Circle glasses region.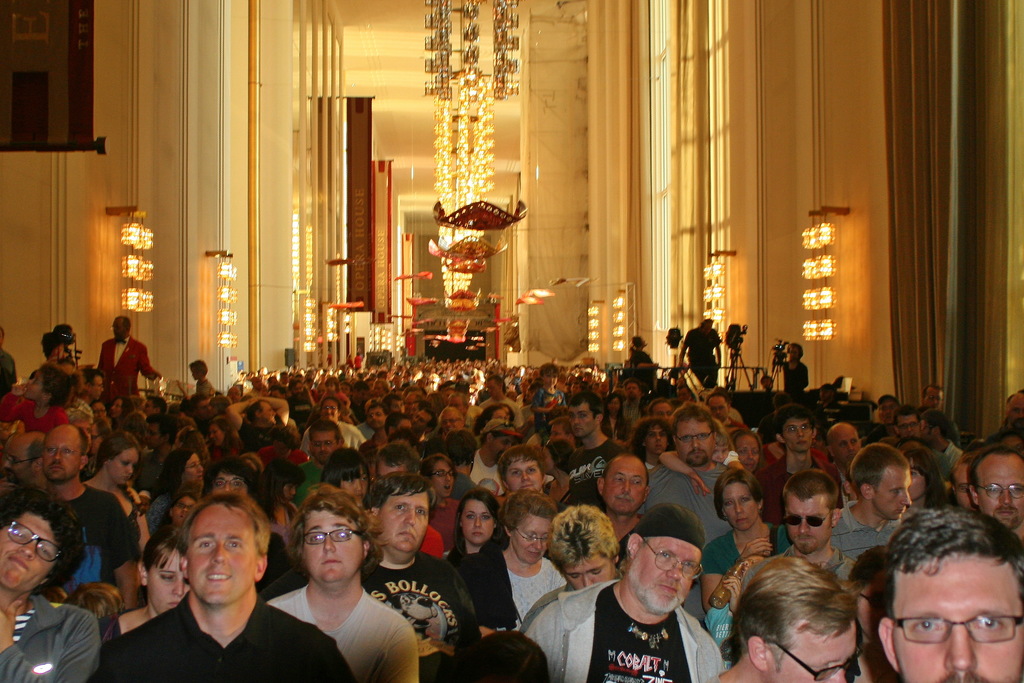
Region: <bbox>6, 453, 38, 464</bbox>.
